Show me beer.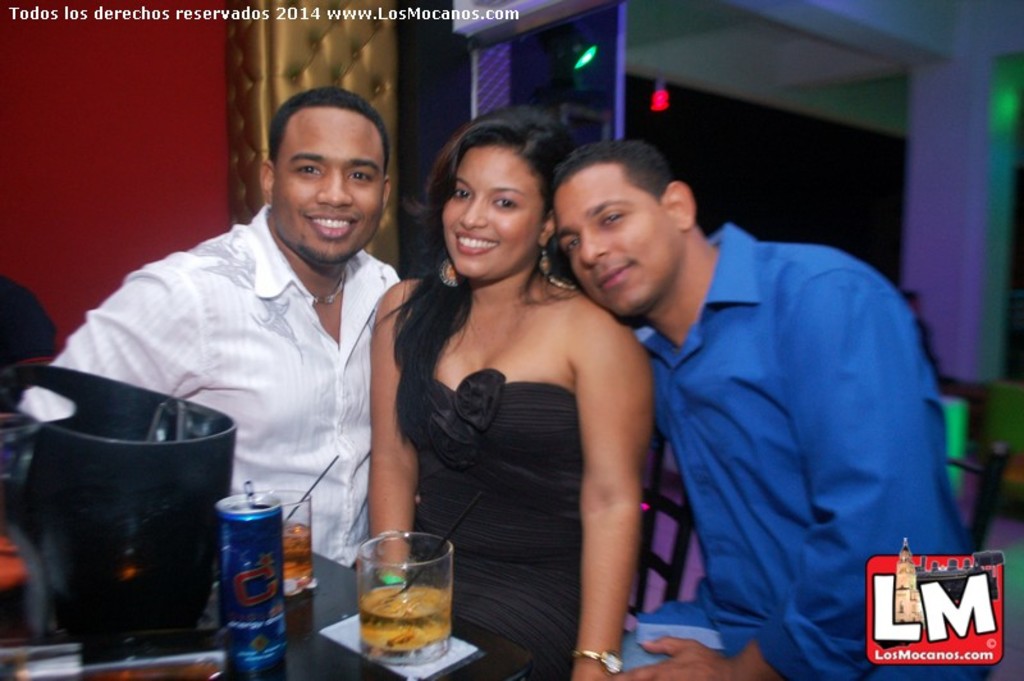
beer is here: 365,580,451,659.
